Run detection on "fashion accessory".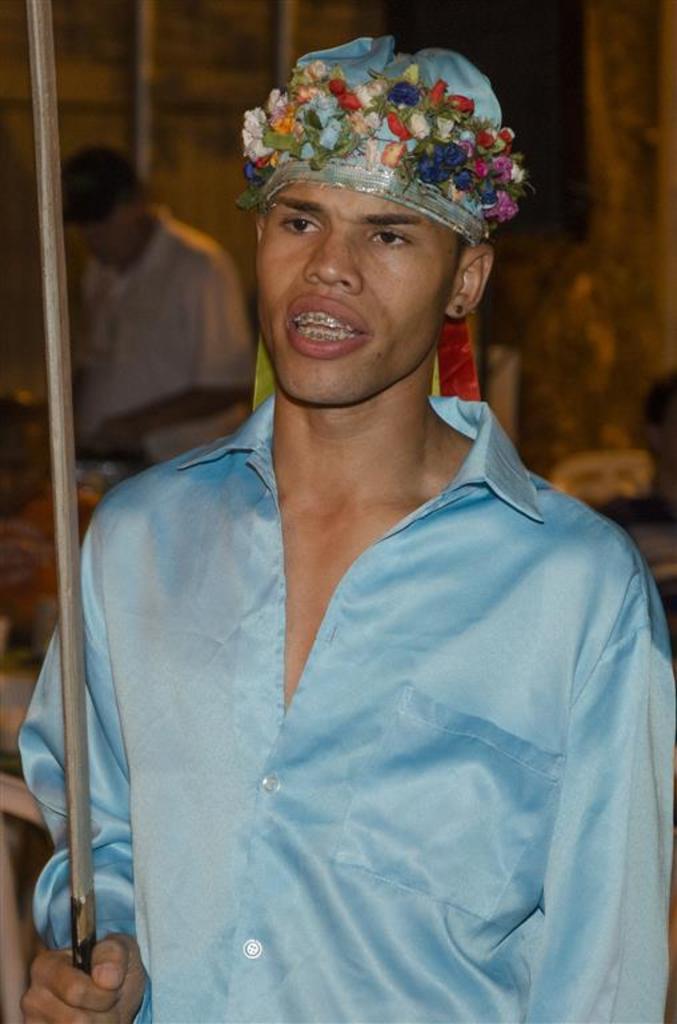
Result: bbox(232, 27, 537, 413).
